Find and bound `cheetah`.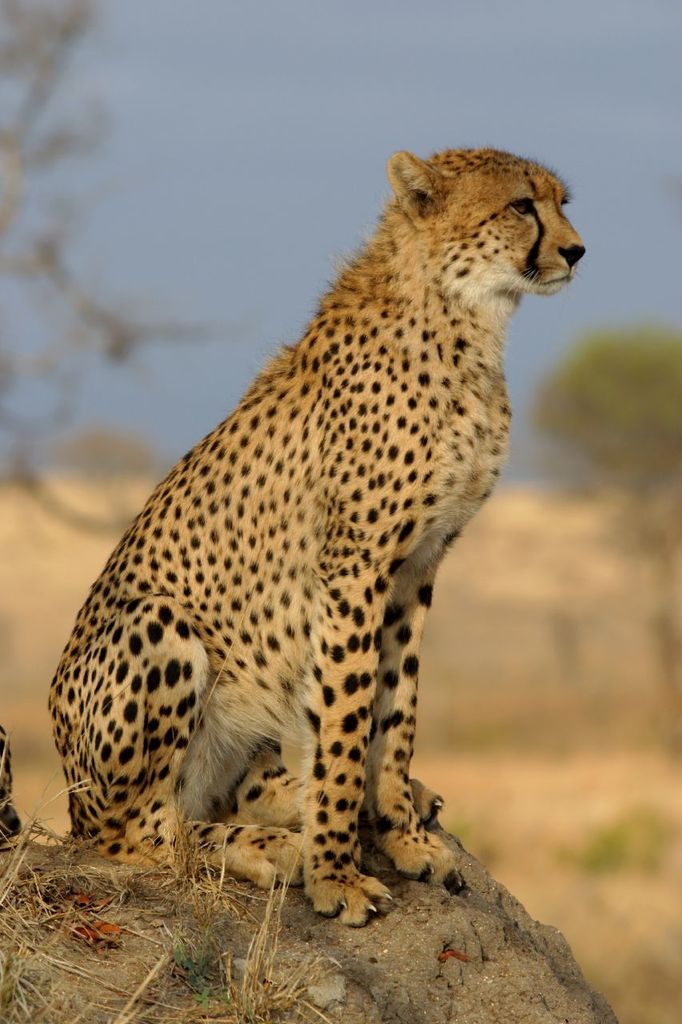
Bound: <bbox>50, 142, 588, 929</bbox>.
